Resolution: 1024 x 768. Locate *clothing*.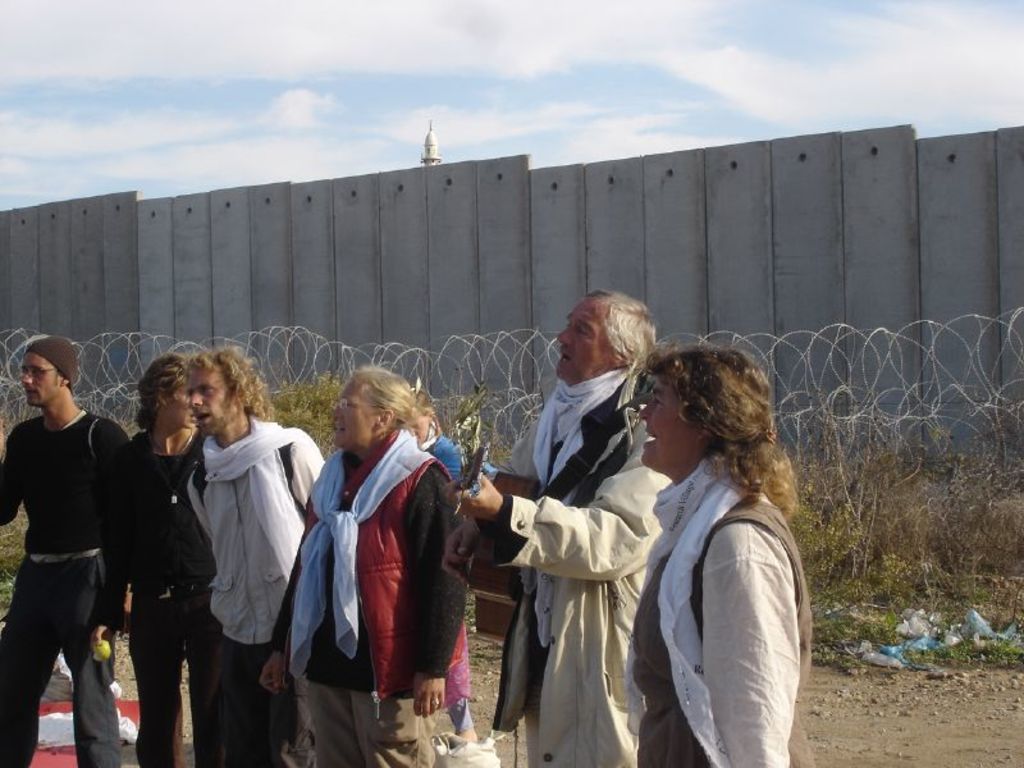
bbox(0, 419, 137, 767).
